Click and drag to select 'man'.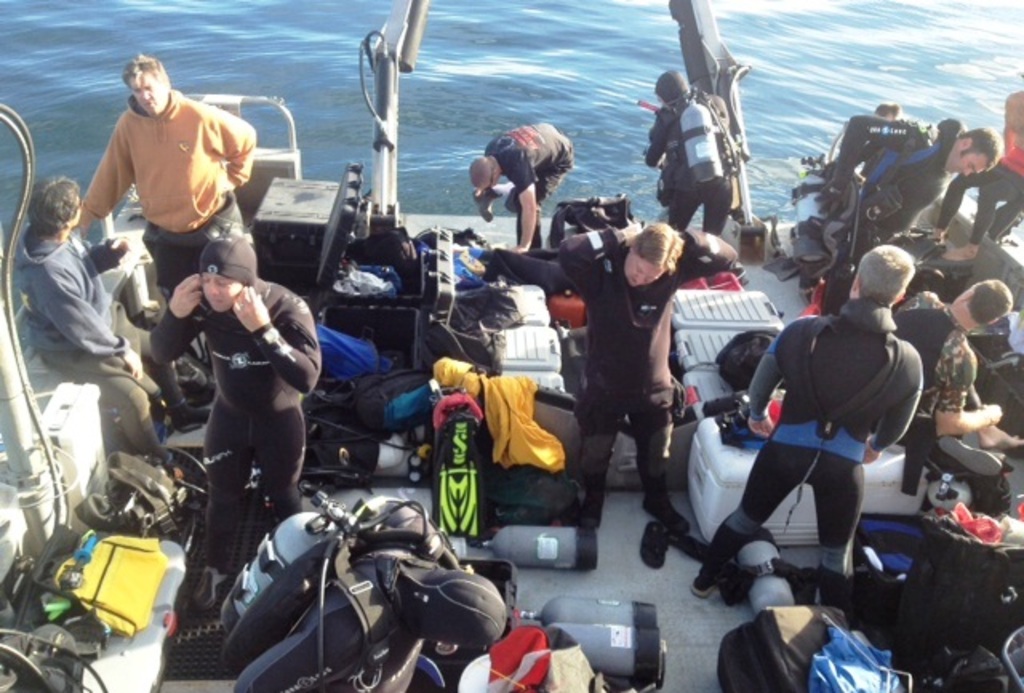
Selection: [left=227, top=490, right=510, bottom=691].
